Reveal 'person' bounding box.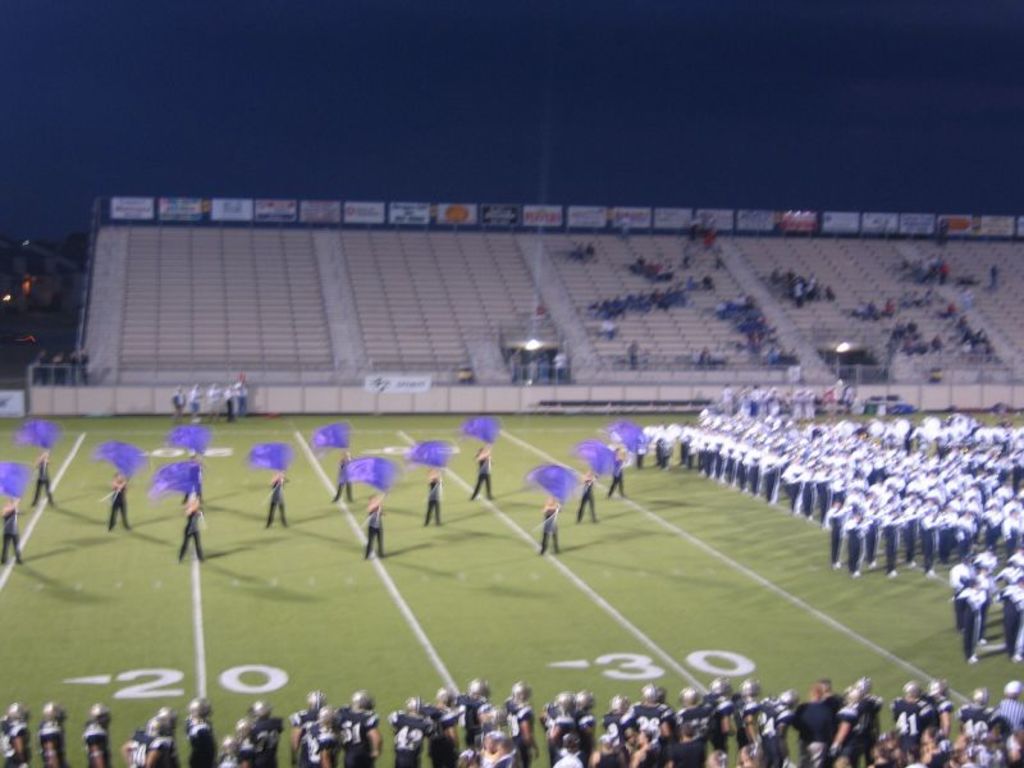
Revealed: 580, 237, 600, 264.
